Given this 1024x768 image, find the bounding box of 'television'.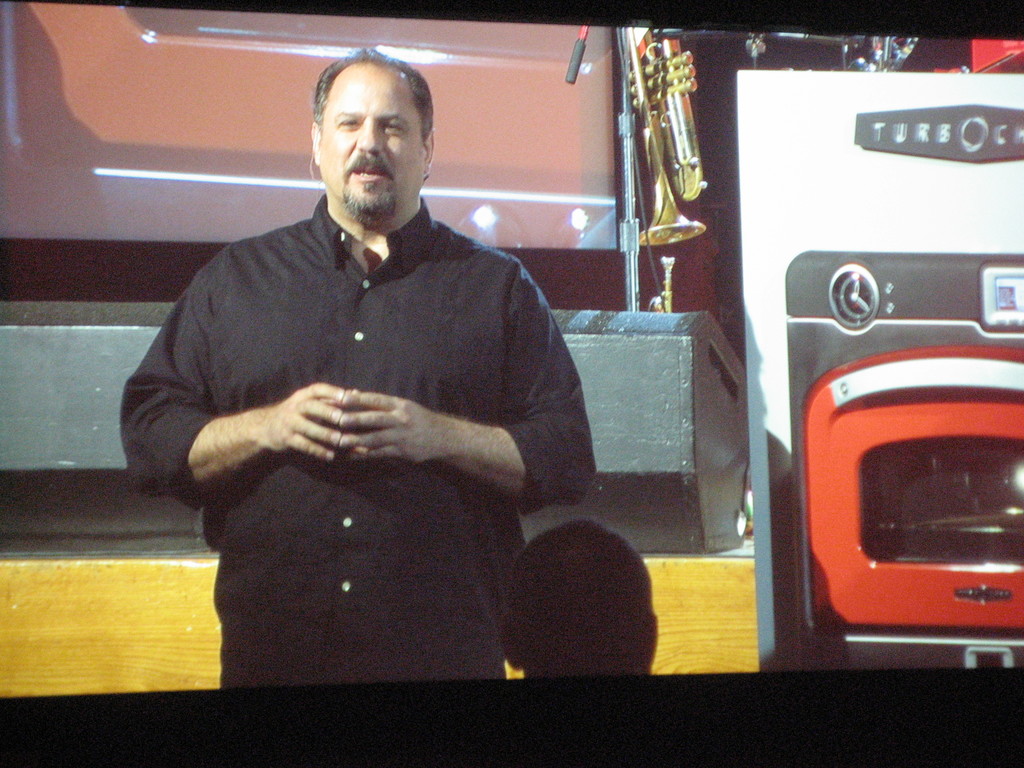
region(0, 0, 1023, 767).
